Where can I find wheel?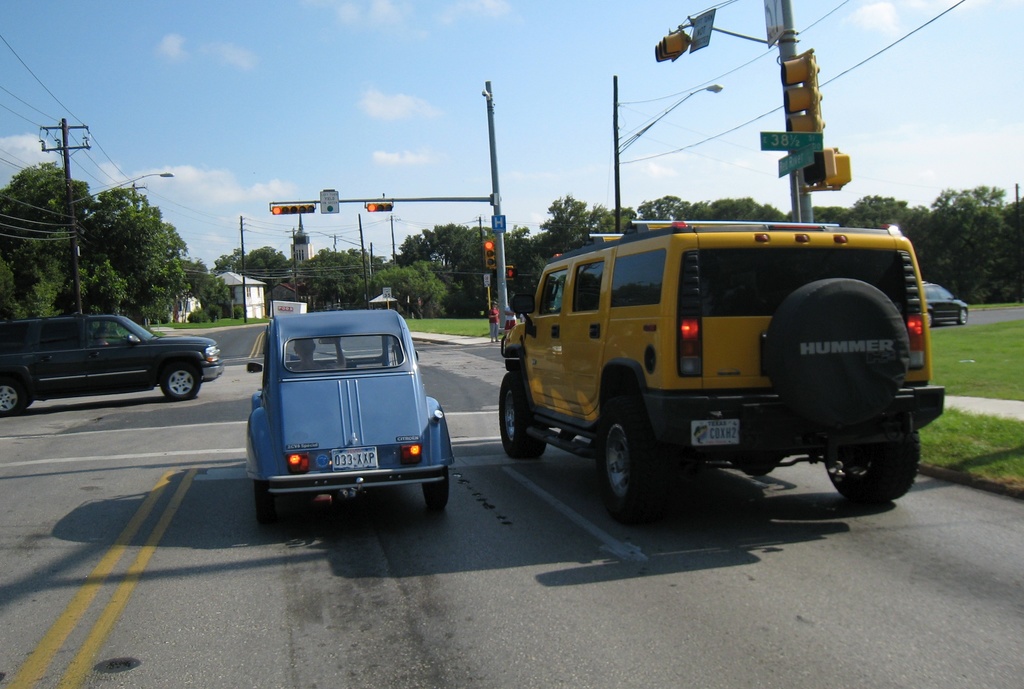
You can find it at region(499, 373, 547, 459).
